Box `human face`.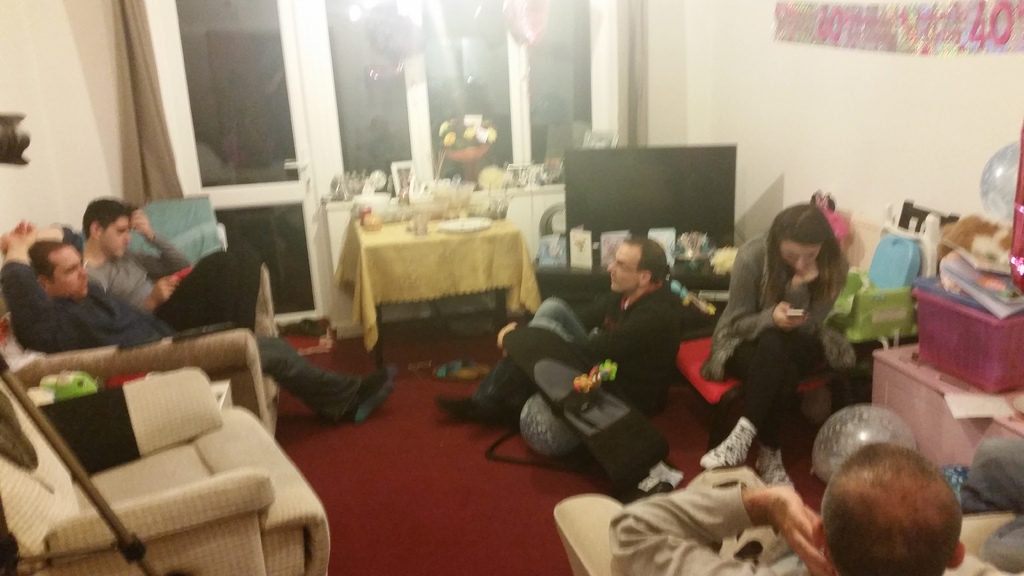
(x1=107, y1=214, x2=129, y2=261).
